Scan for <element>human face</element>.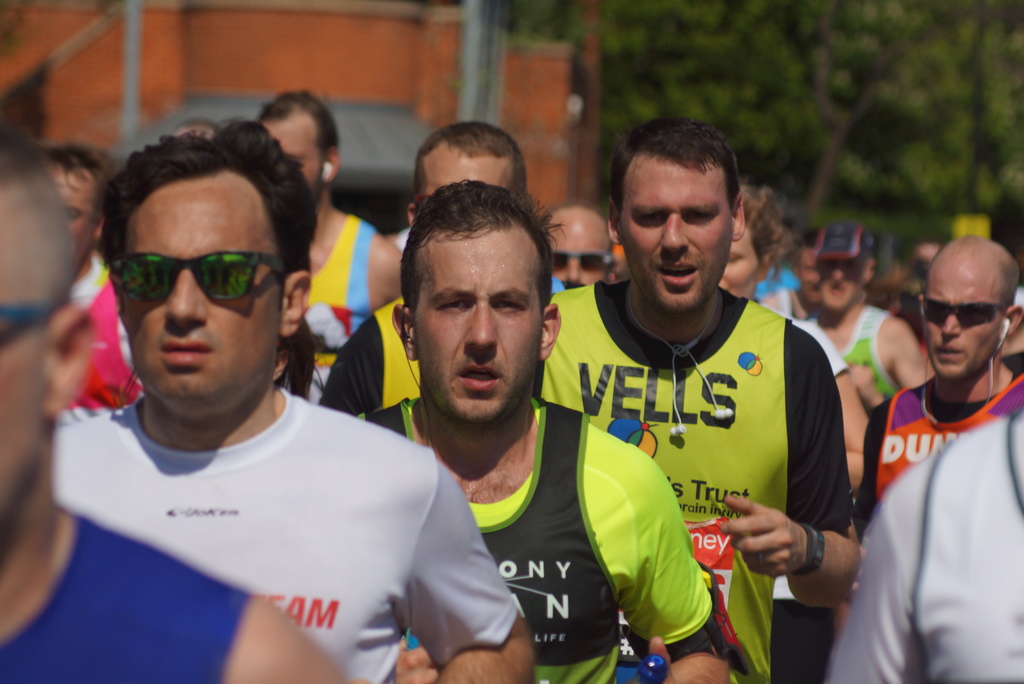
Scan result: select_region(54, 166, 99, 247).
